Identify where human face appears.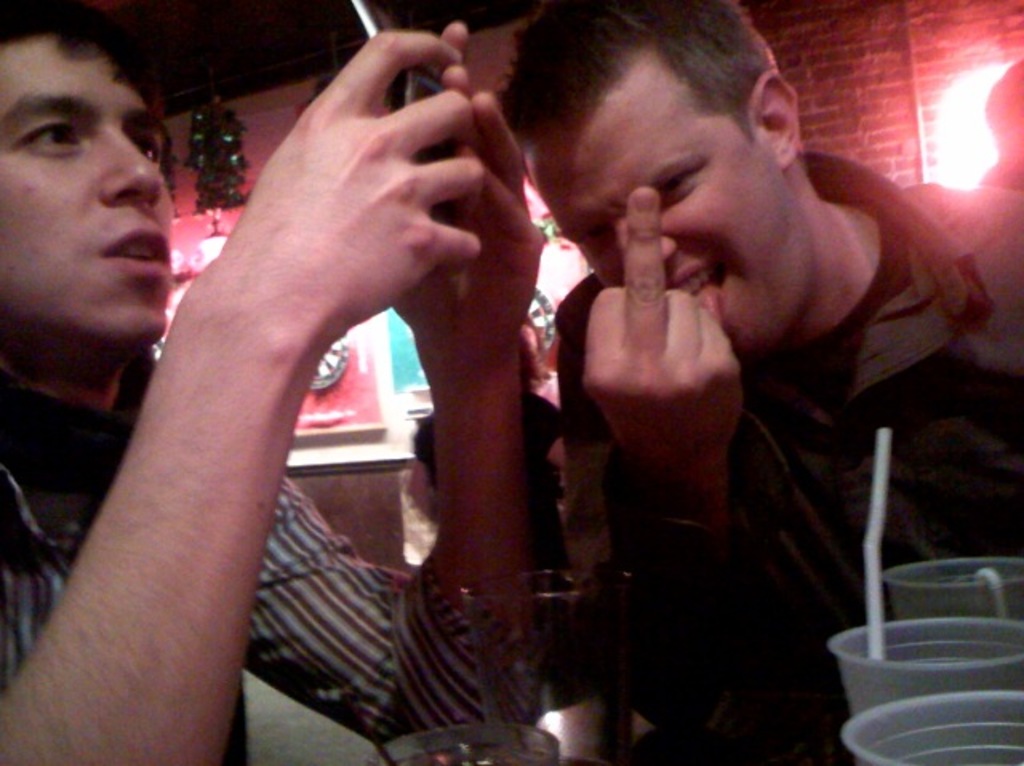
Appears at 531, 48, 811, 342.
